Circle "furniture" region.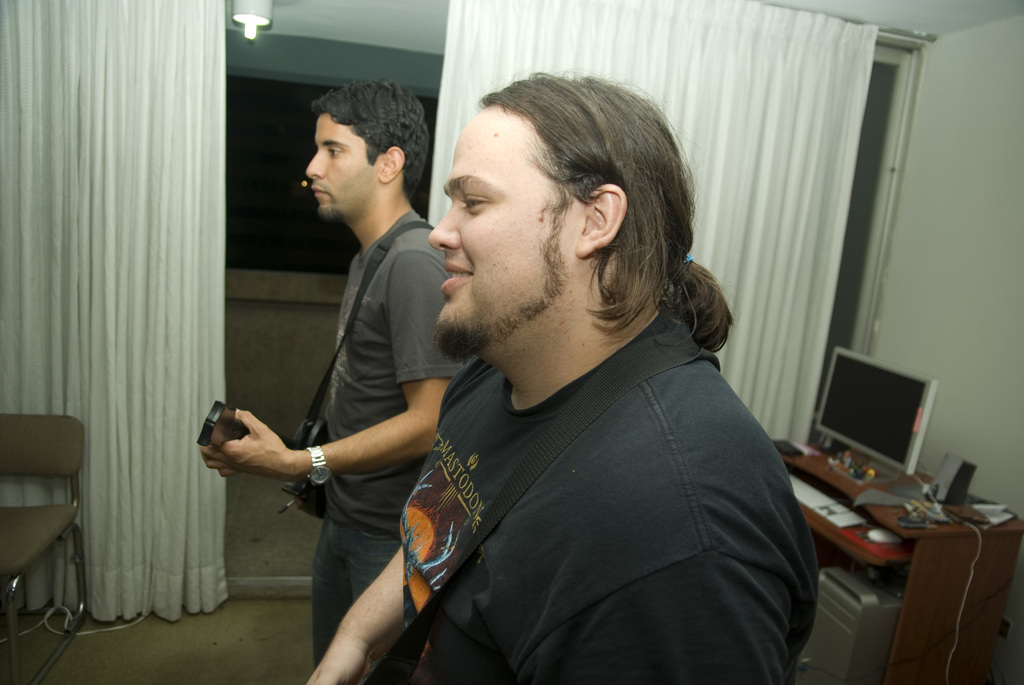
Region: bbox(0, 409, 88, 684).
